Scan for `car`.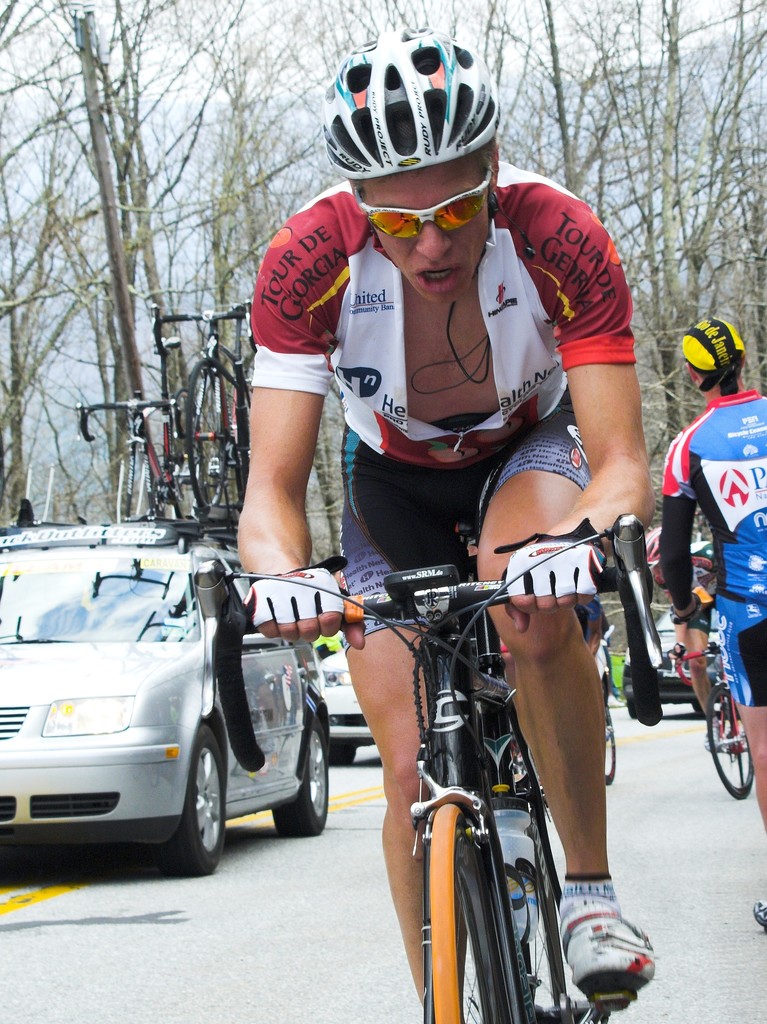
Scan result: l=0, t=512, r=330, b=876.
